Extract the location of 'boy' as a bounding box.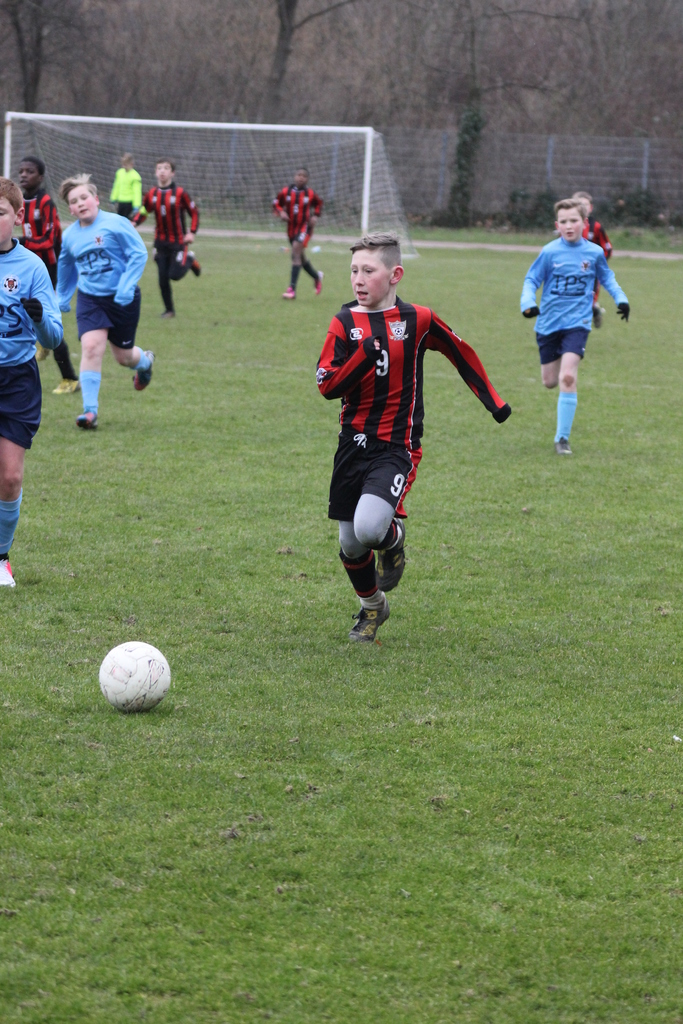
box=[129, 156, 205, 315].
